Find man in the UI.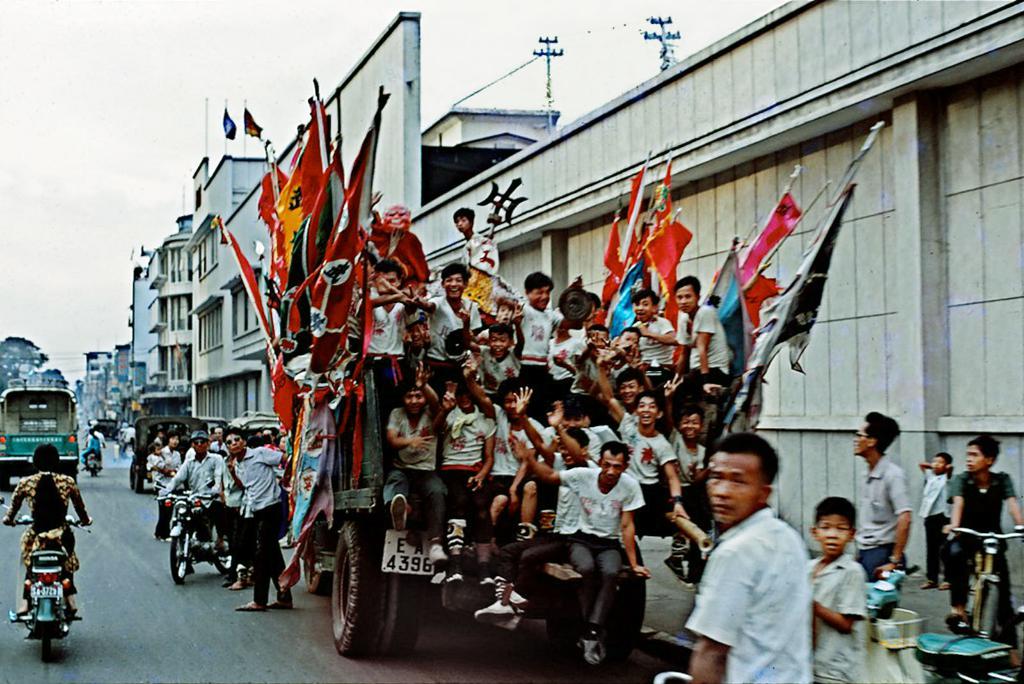
UI element at box(405, 265, 479, 375).
